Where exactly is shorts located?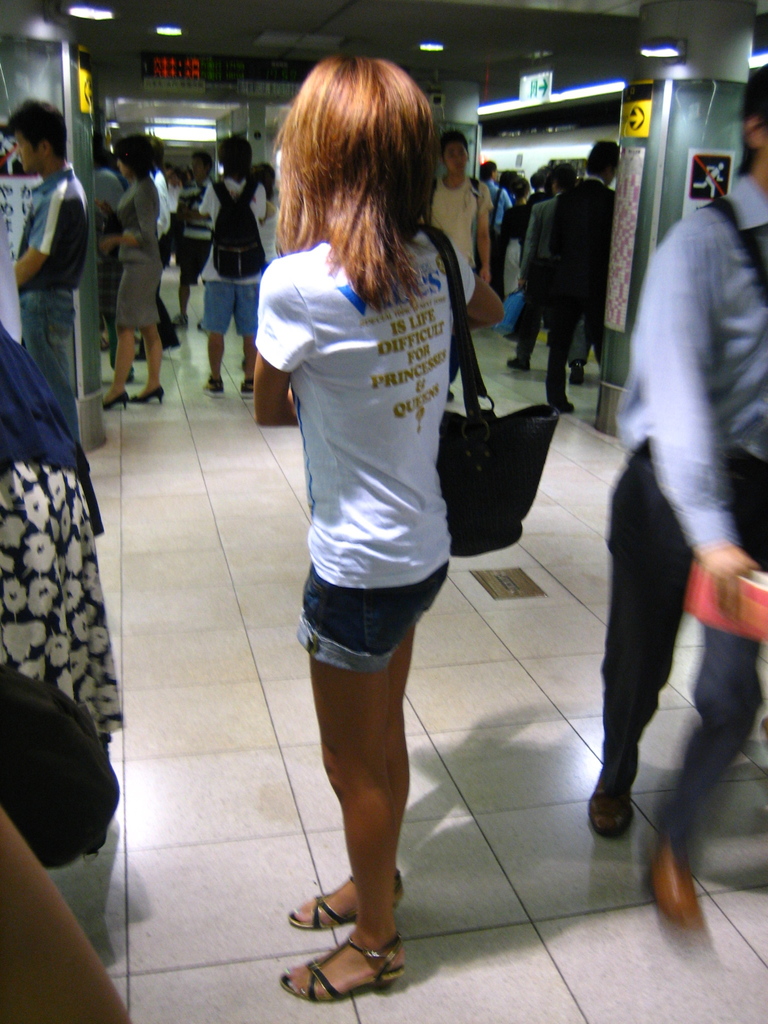
Its bounding box is (left=116, top=263, right=166, bottom=328).
